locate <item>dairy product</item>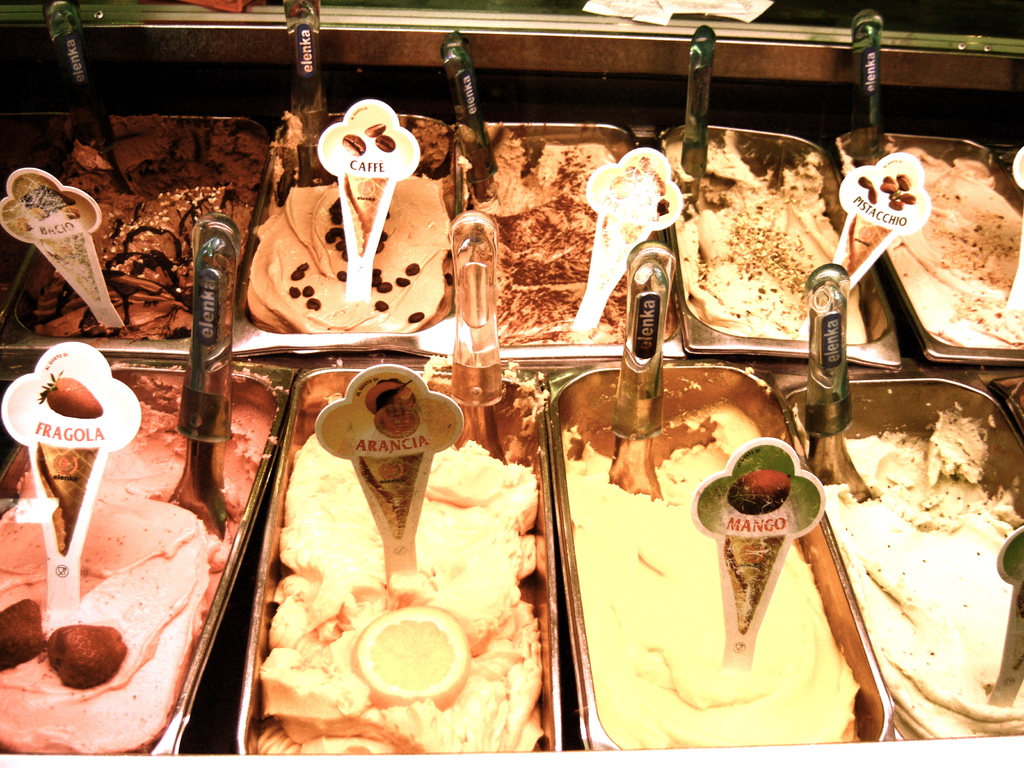
[690, 151, 868, 359]
